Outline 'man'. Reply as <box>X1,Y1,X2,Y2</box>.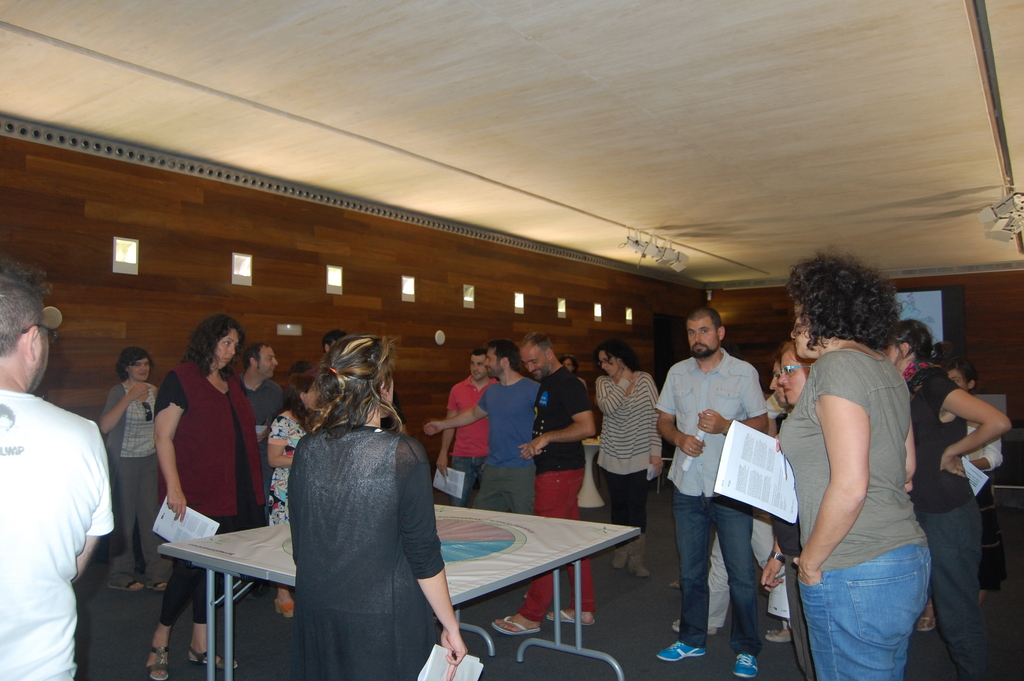
<box>492,330,596,639</box>.
